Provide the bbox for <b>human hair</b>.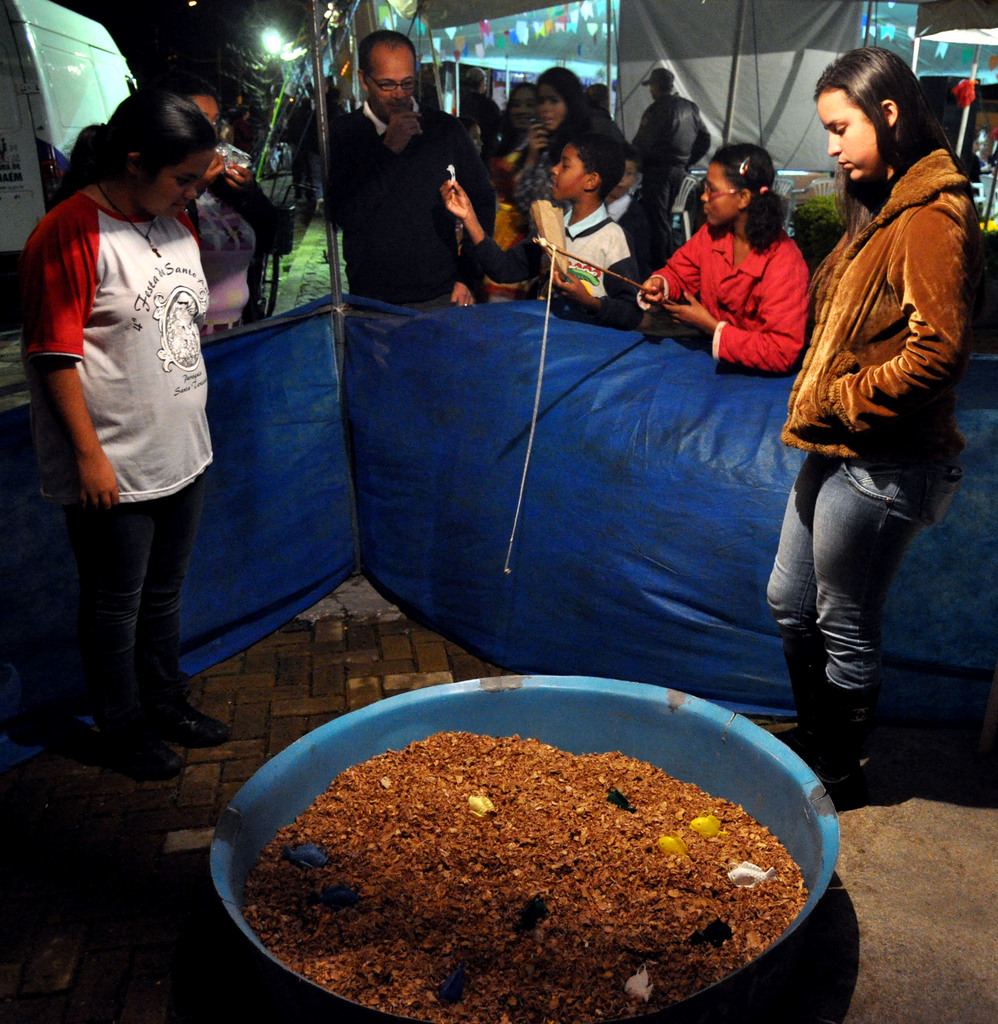
pyautogui.locateOnScreen(658, 83, 673, 93).
